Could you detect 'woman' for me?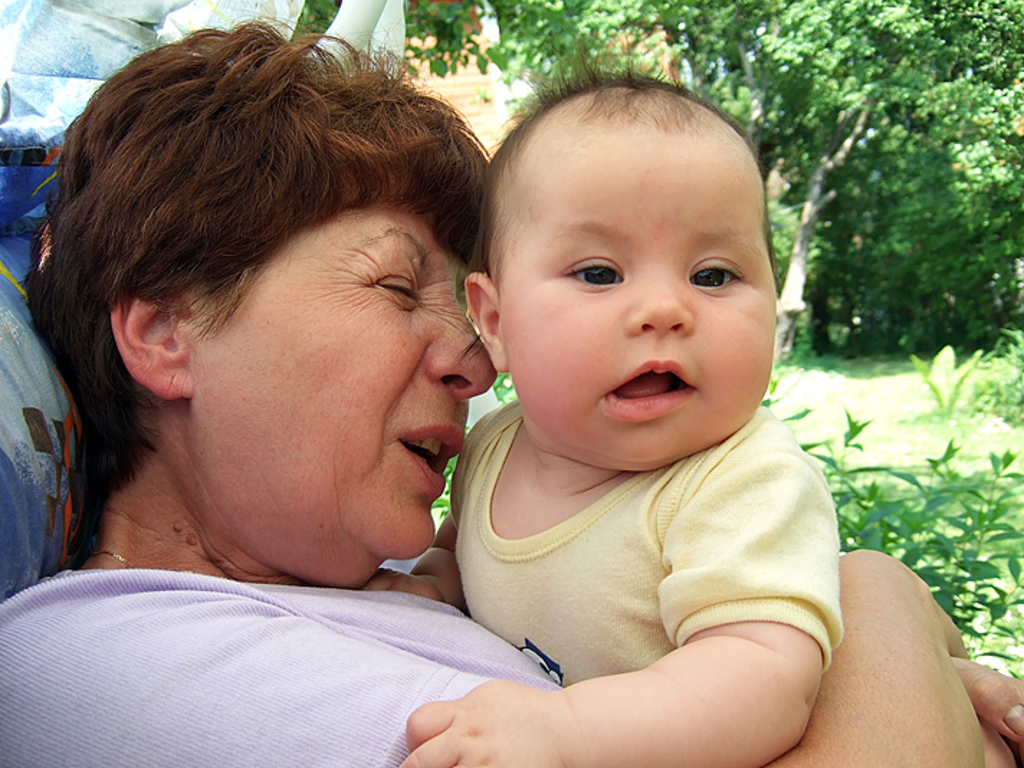
Detection result: (0,17,1023,767).
